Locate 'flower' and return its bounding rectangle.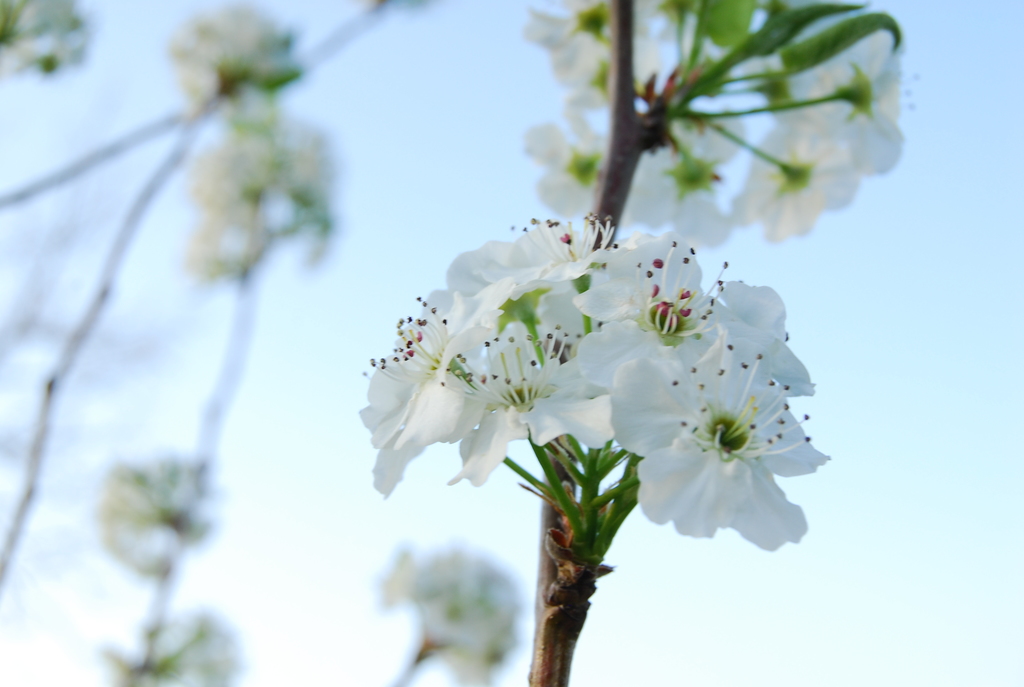
(164, 4, 308, 118).
